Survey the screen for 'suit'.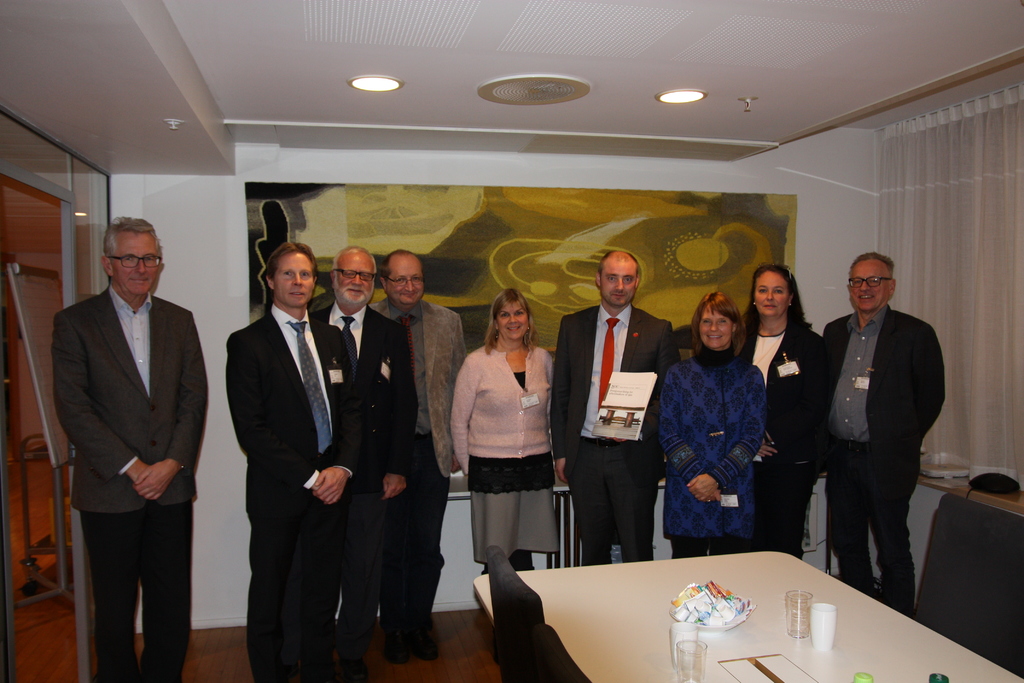
Survey found: locate(303, 299, 425, 659).
